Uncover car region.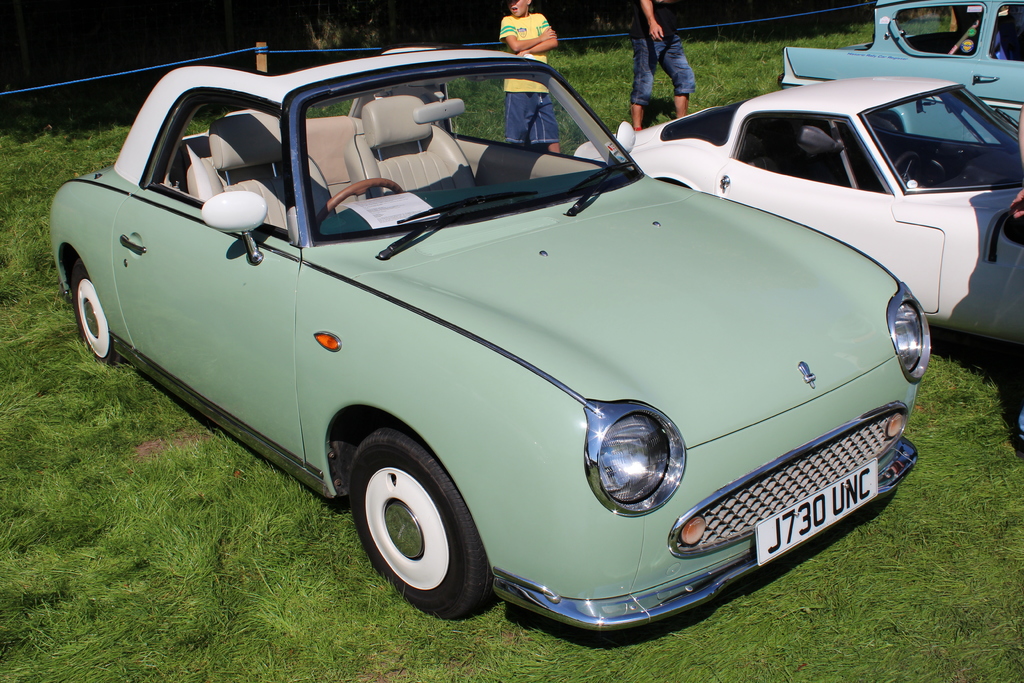
Uncovered: pyautogui.locateOnScreen(785, 0, 1023, 147).
